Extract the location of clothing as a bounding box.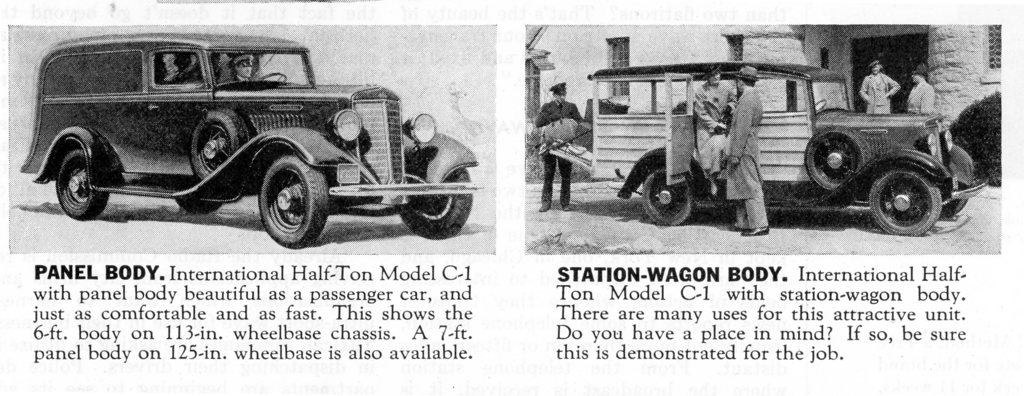
bbox=[535, 98, 591, 204].
